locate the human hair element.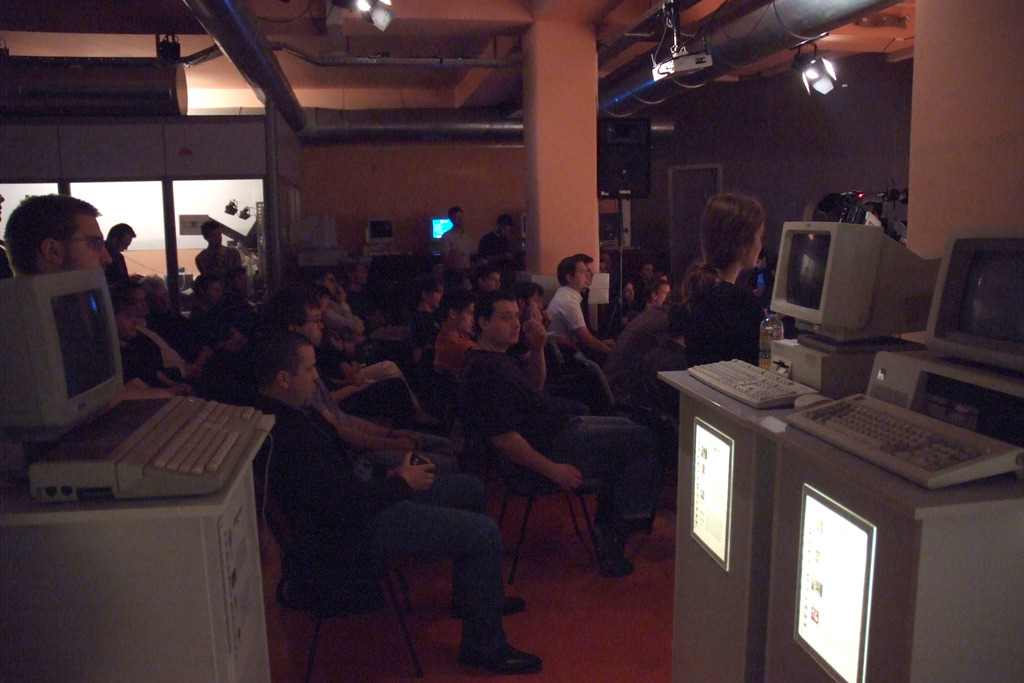
Element bbox: (left=4, top=193, right=99, bottom=279).
